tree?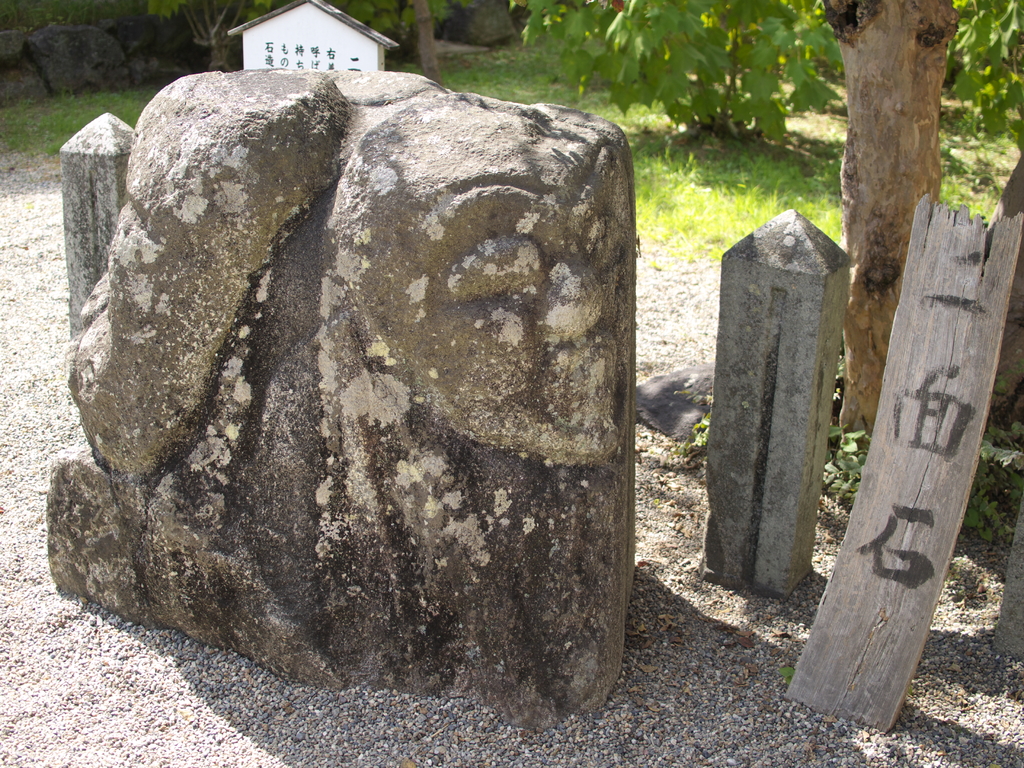
bbox(505, 0, 1023, 448)
